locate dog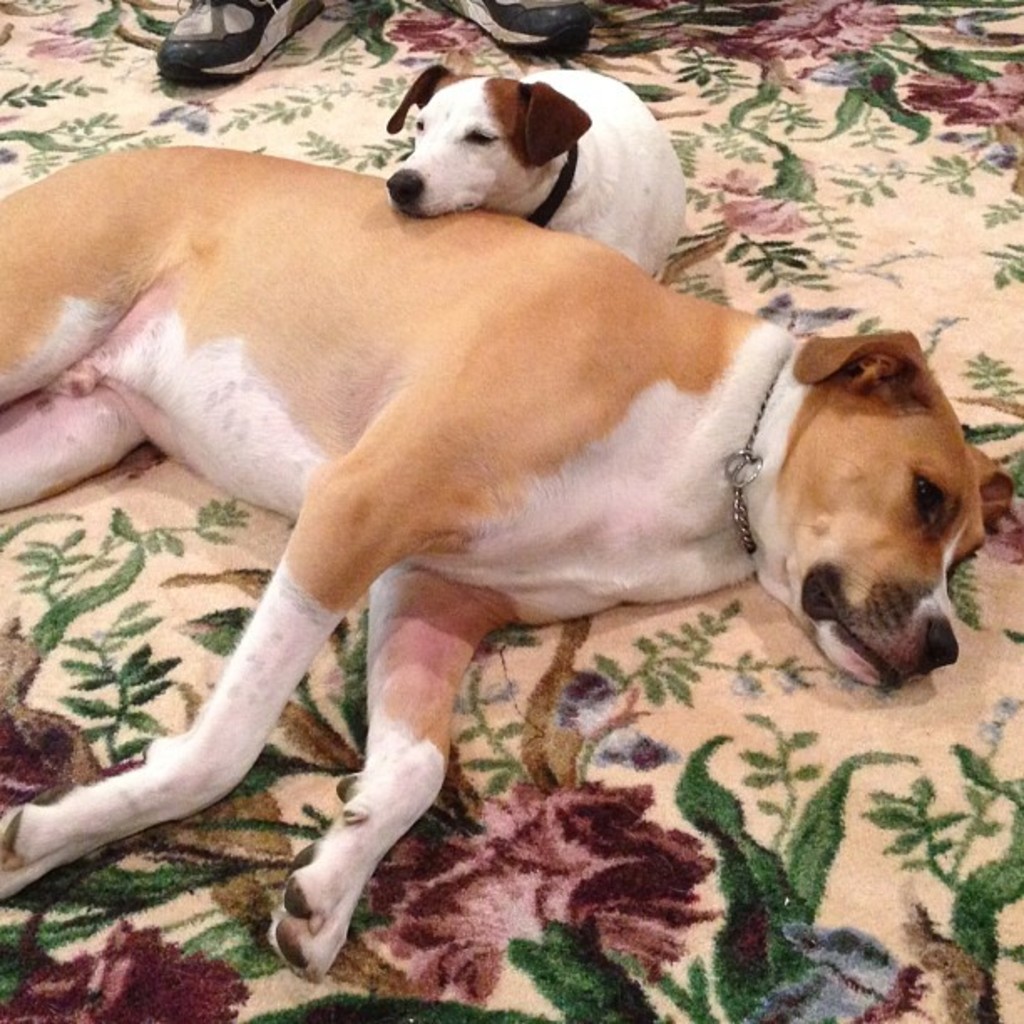
383 62 688 288
